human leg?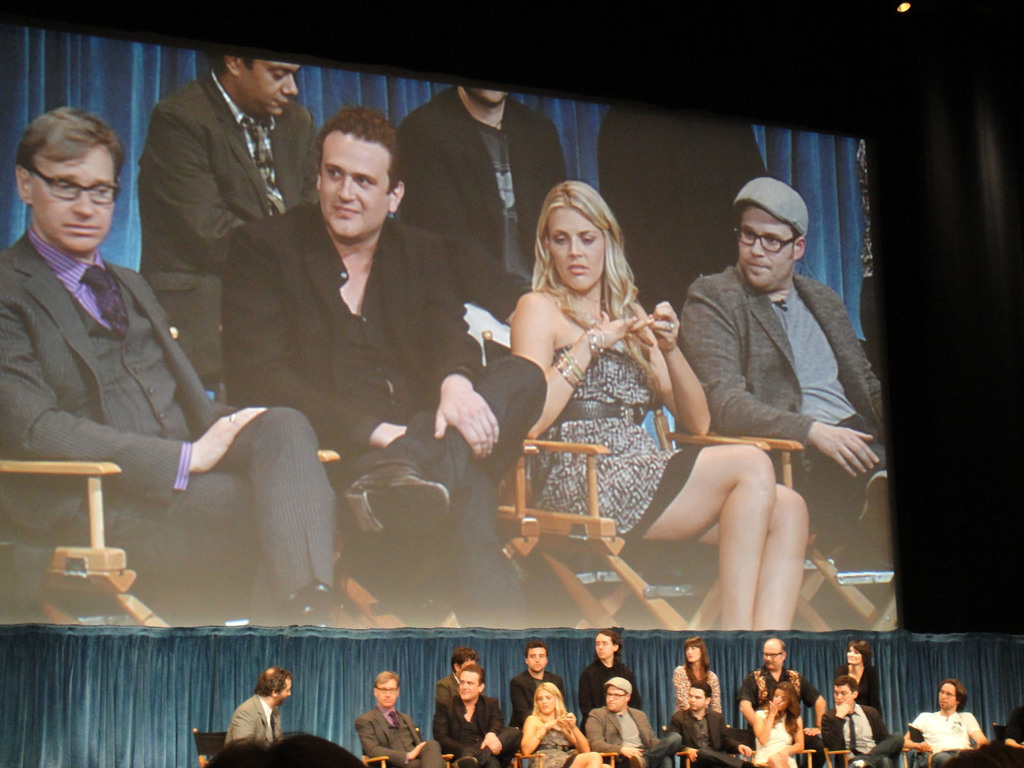
locate(426, 495, 532, 624)
